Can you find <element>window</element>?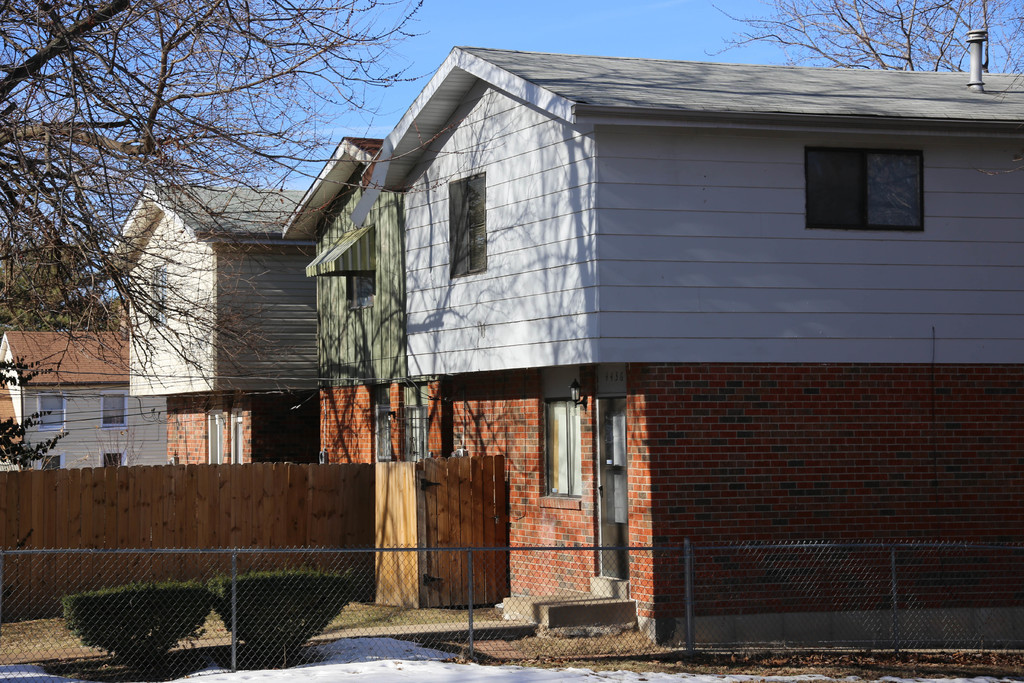
Yes, bounding box: pyautogui.locateOnScreen(537, 397, 579, 502).
